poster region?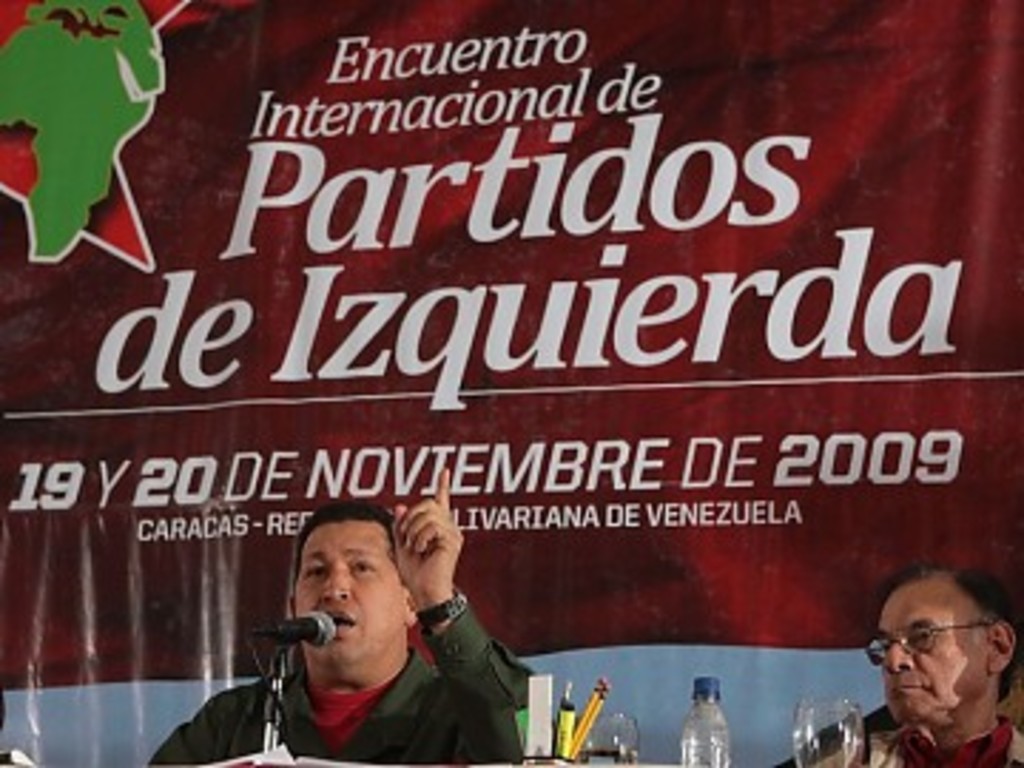
0,0,1021,765
